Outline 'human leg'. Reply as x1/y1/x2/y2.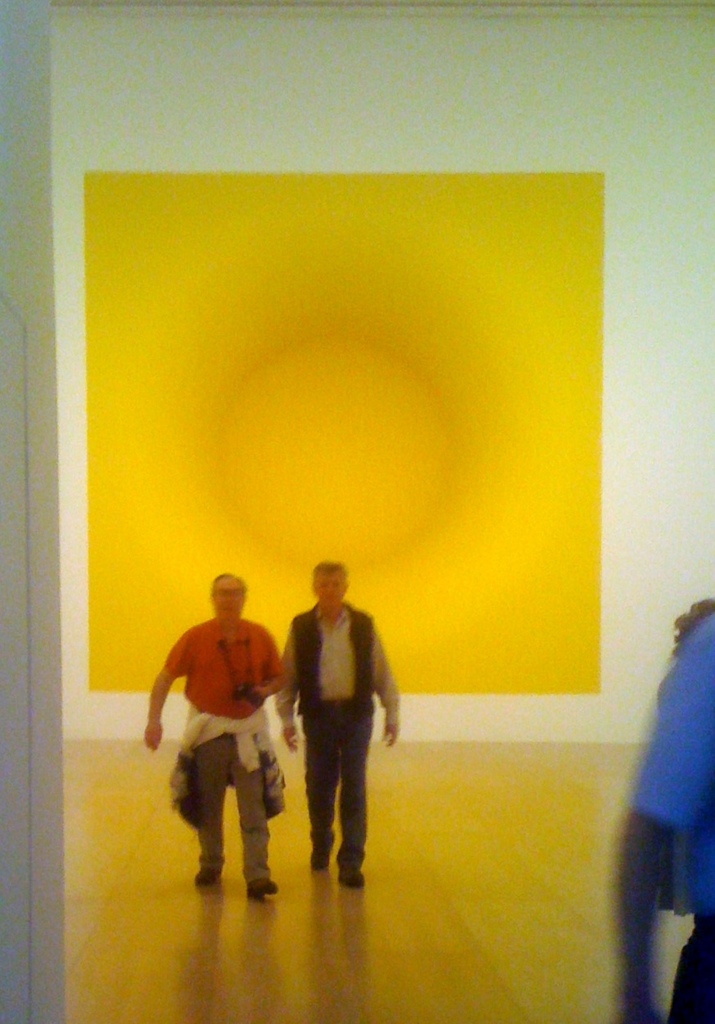
184/730/236/887.
